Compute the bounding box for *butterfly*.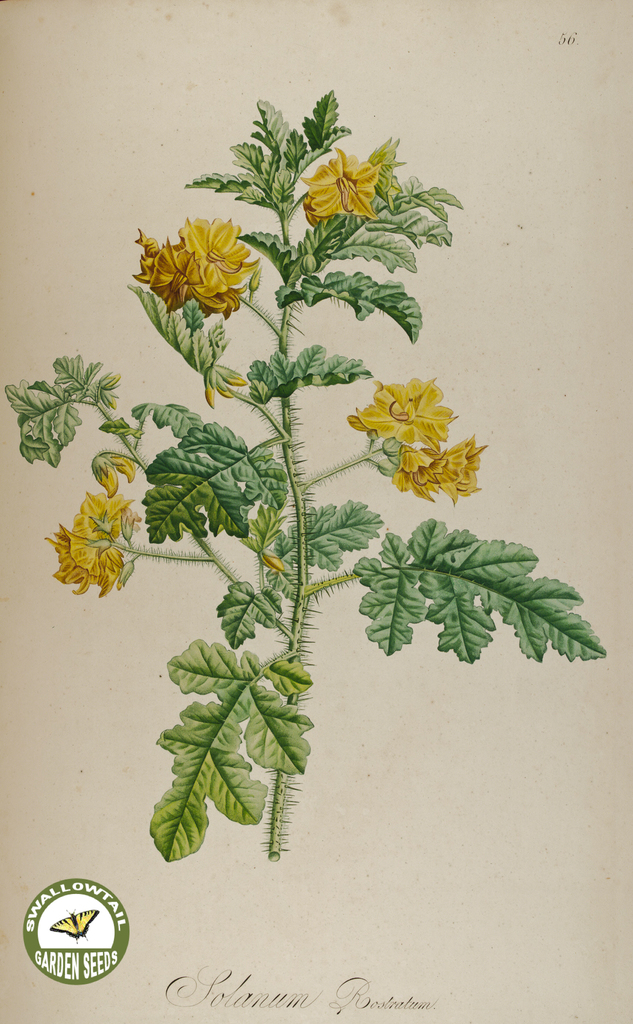
49:911:100:939.
